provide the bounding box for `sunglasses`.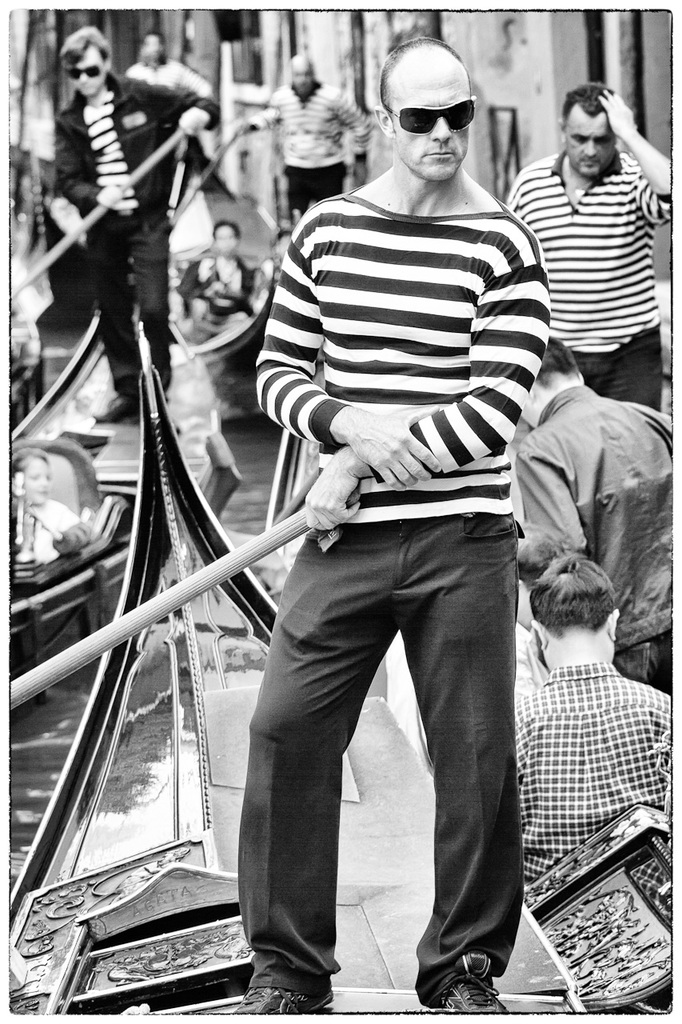
Rect(62, 66, 98, 80).
